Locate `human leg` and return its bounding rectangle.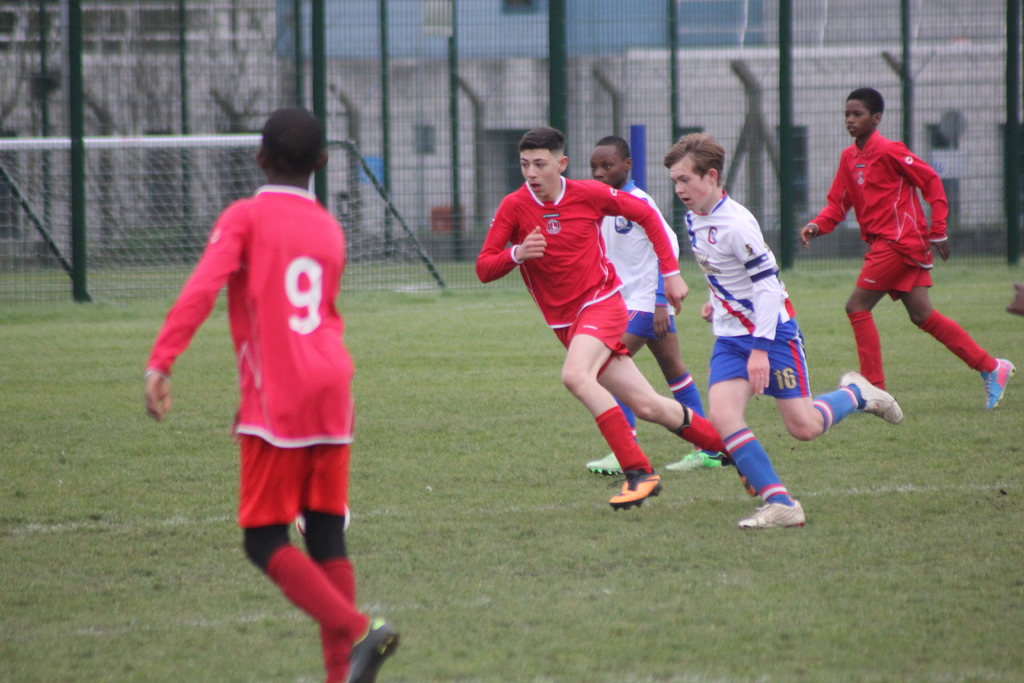
[left=707, top=322, right=804, bottom=536].
